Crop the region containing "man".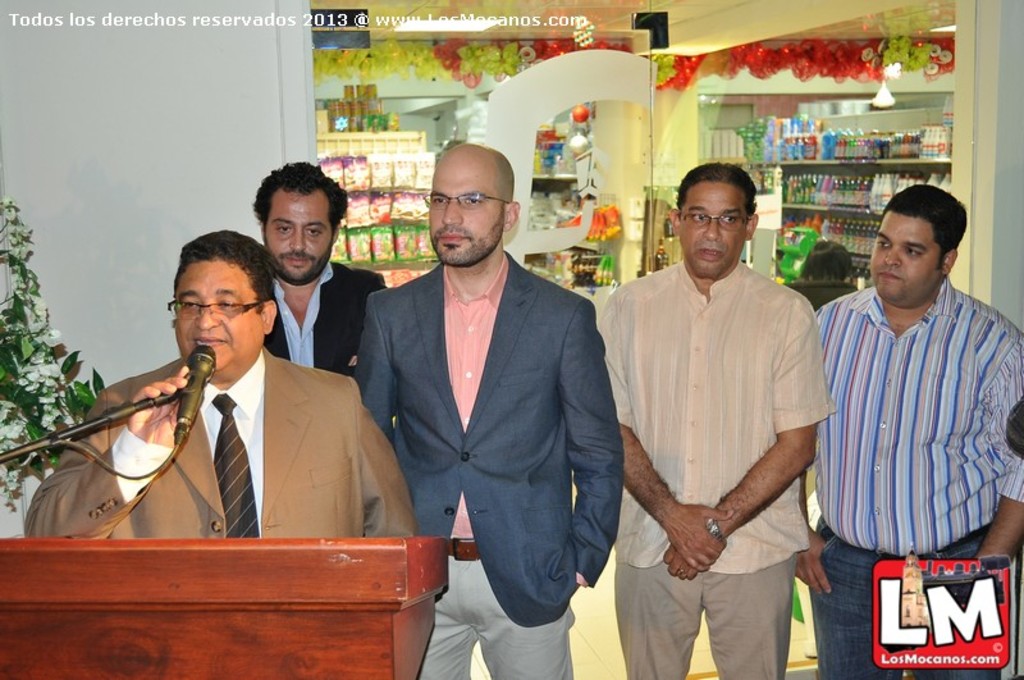
Crop region: left=362, top=143, right=627, bottom=679.
